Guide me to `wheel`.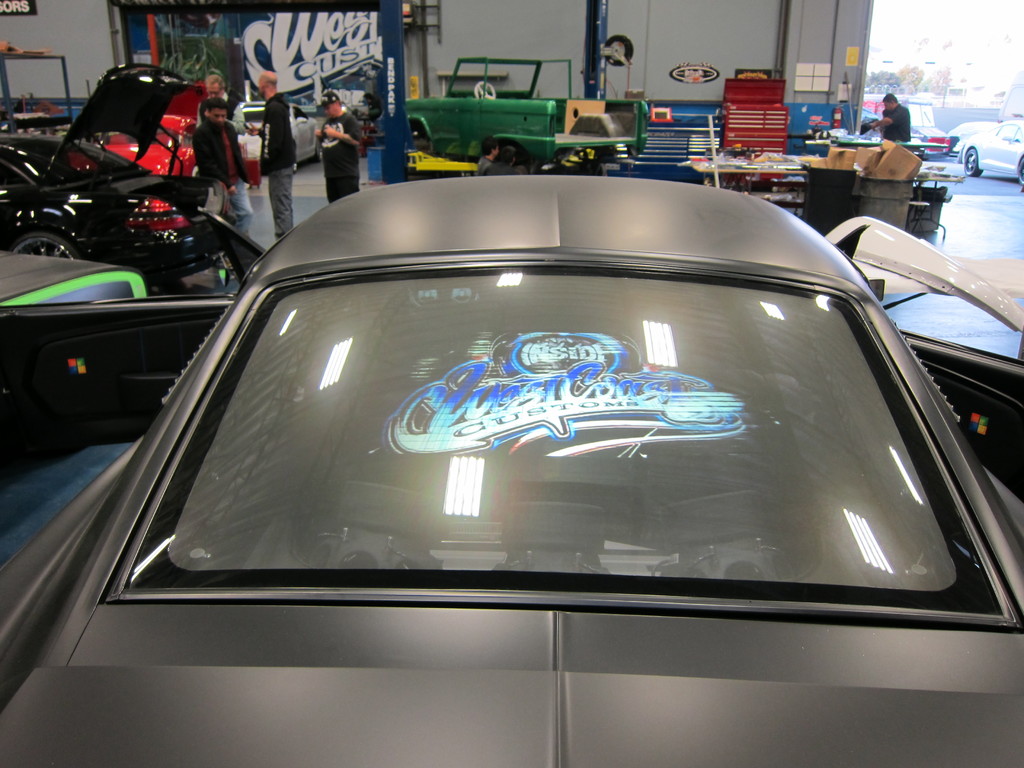
Guidance: region(289, 145, 298, 174).
